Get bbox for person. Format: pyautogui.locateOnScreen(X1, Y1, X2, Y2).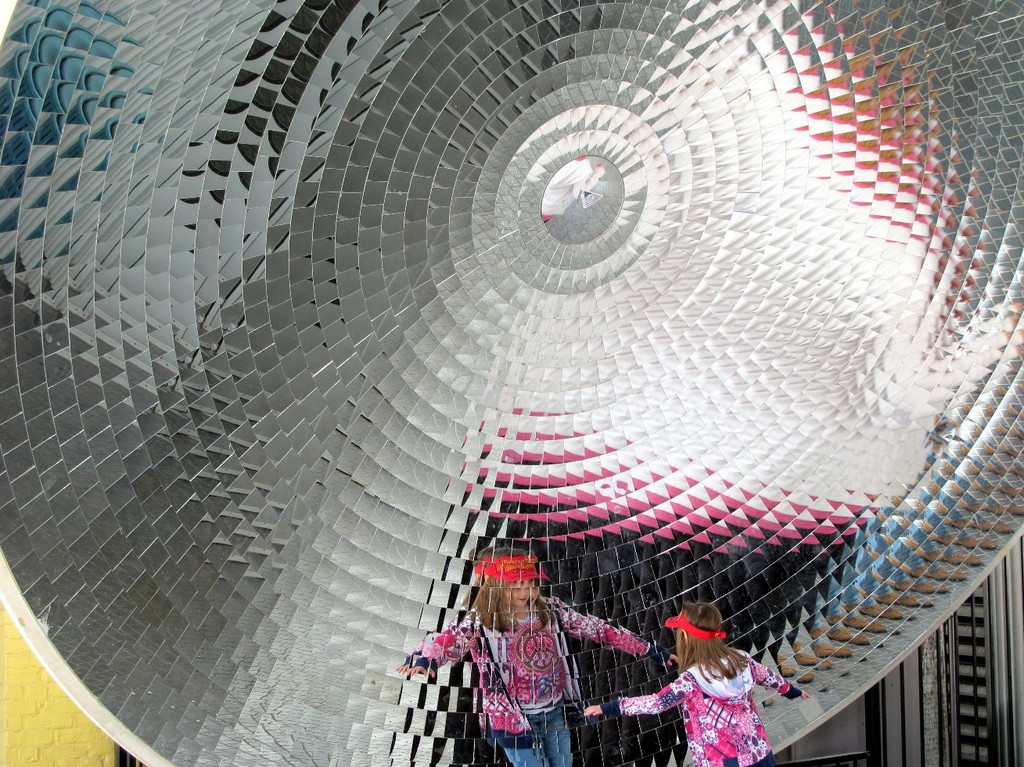
pyautogui.locateOnScreen(584, 599, 814, 766).
